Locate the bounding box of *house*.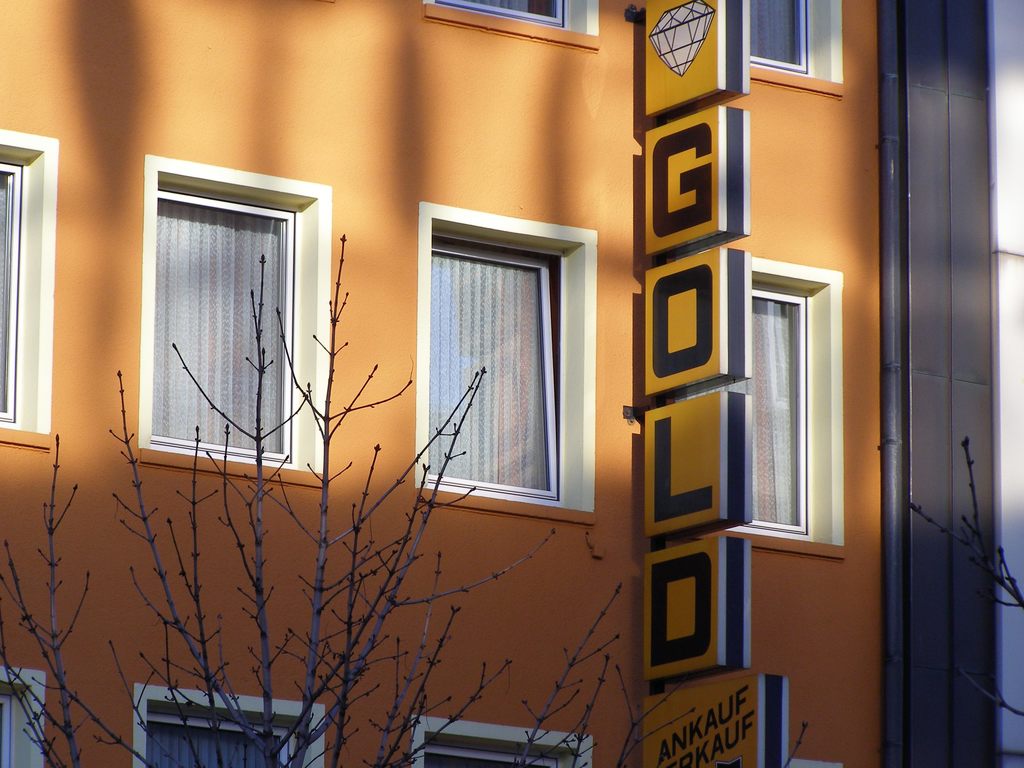
Bounding box: crop(0, 57, 998, 751).
